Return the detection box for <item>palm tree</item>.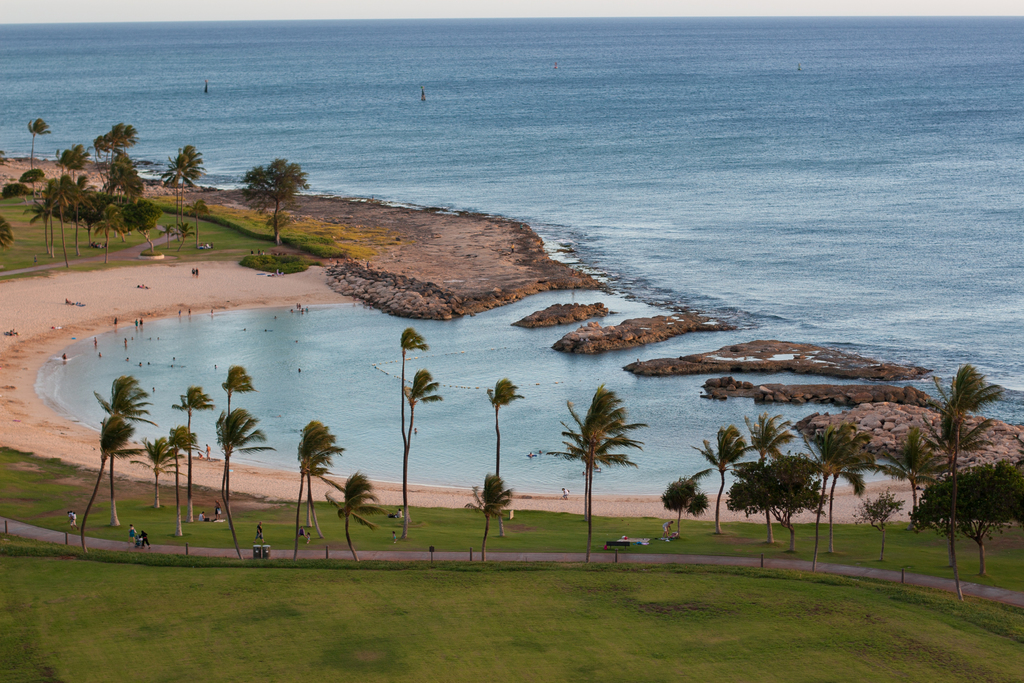
709 431 759 538.
